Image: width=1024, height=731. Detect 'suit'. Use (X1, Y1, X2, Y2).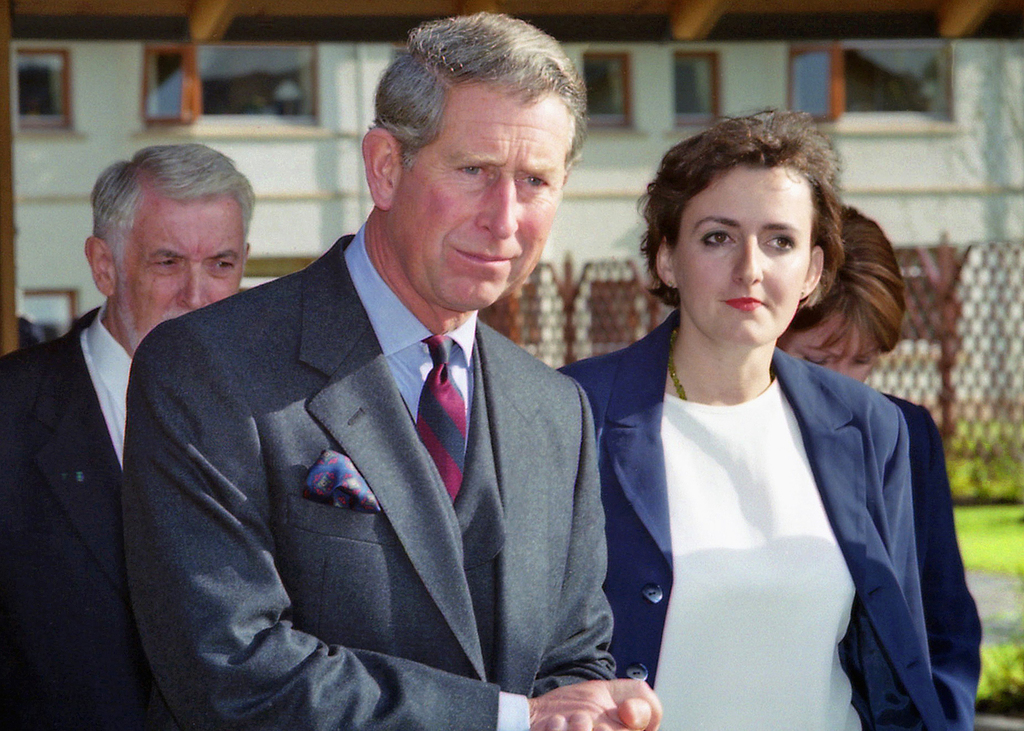
(0, 301, 132, 730).
